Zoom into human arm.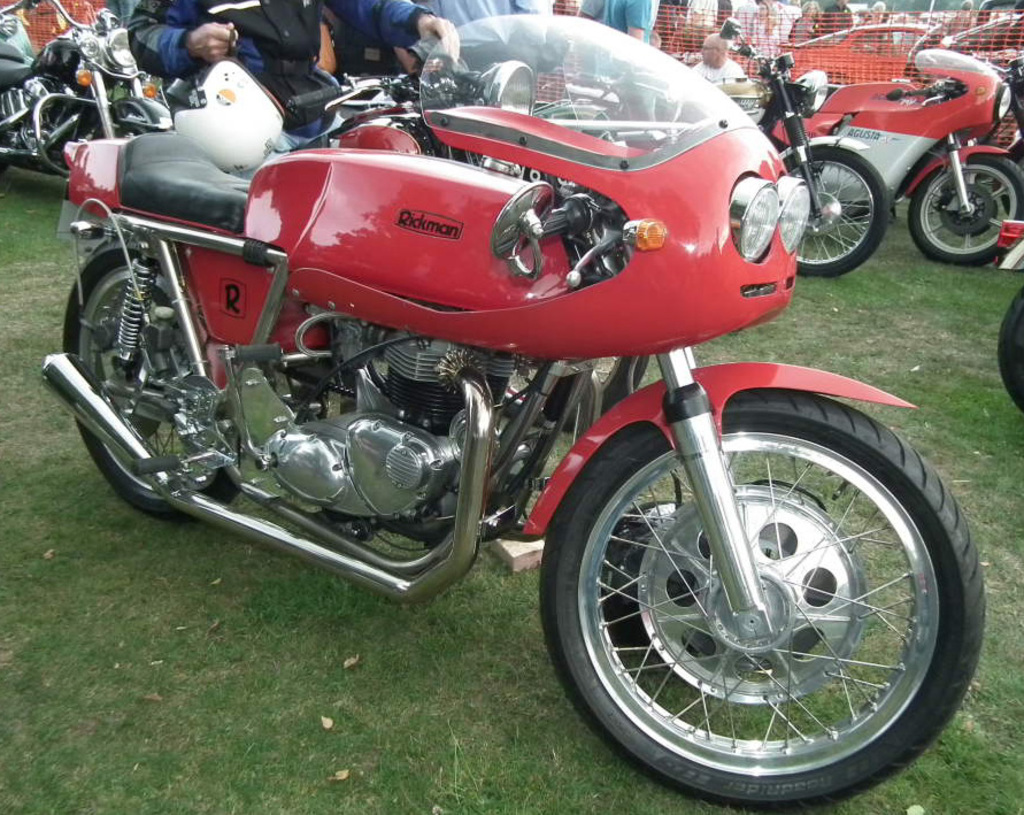
Zoom target: region(626, 0, 647, 43).
